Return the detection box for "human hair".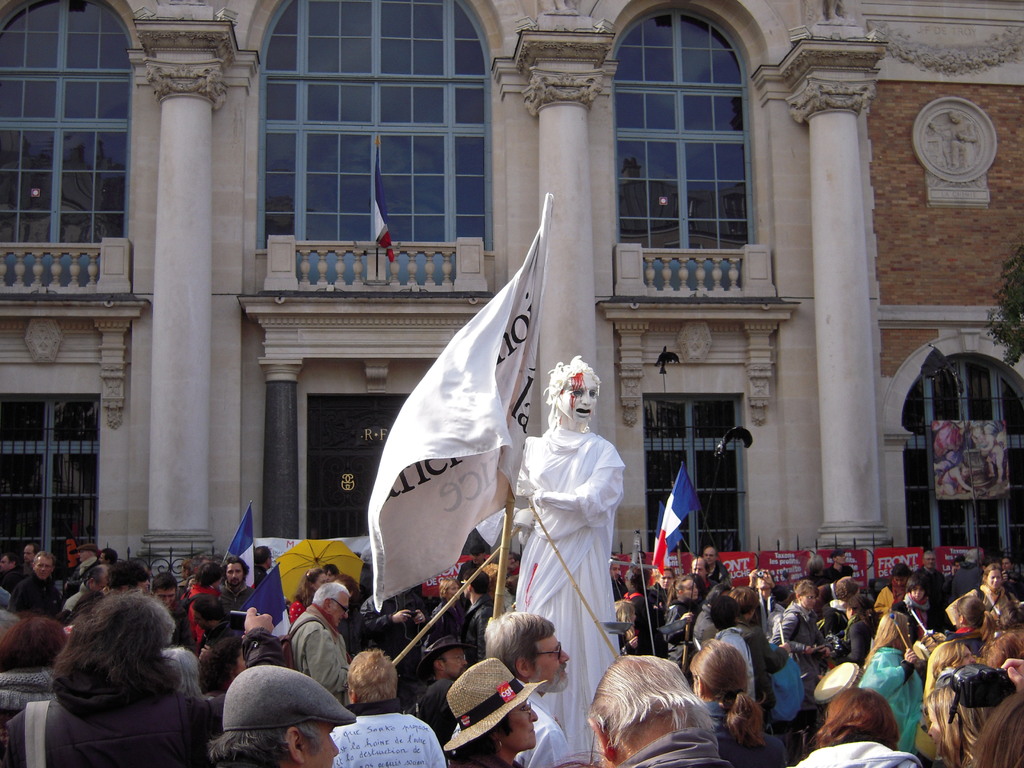
83,564,99,590.
